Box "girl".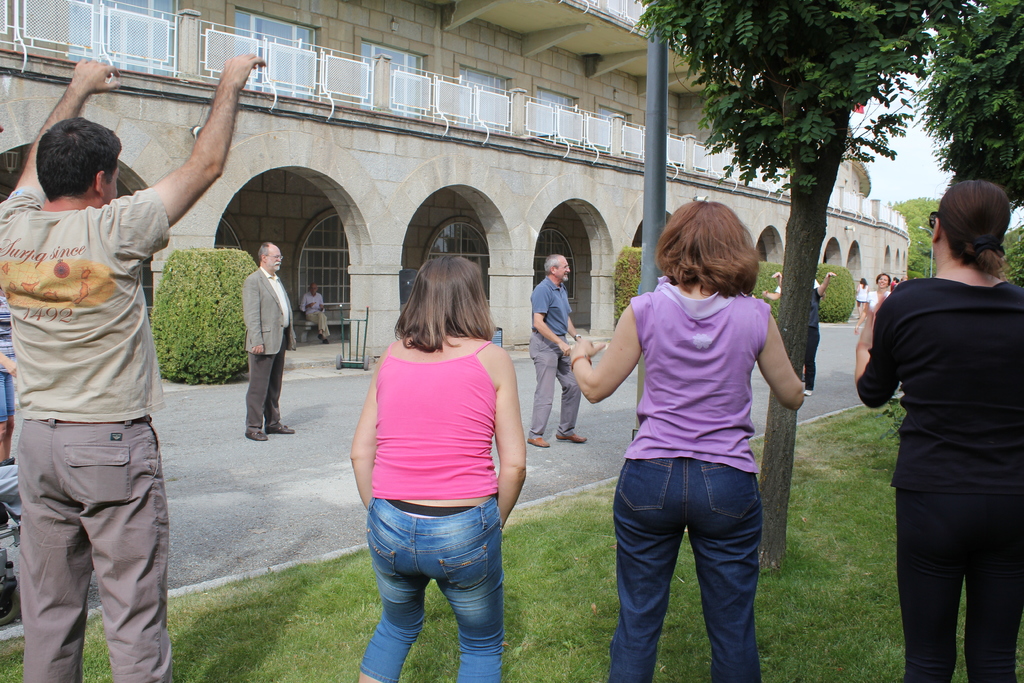
(852,176,1023,682).
